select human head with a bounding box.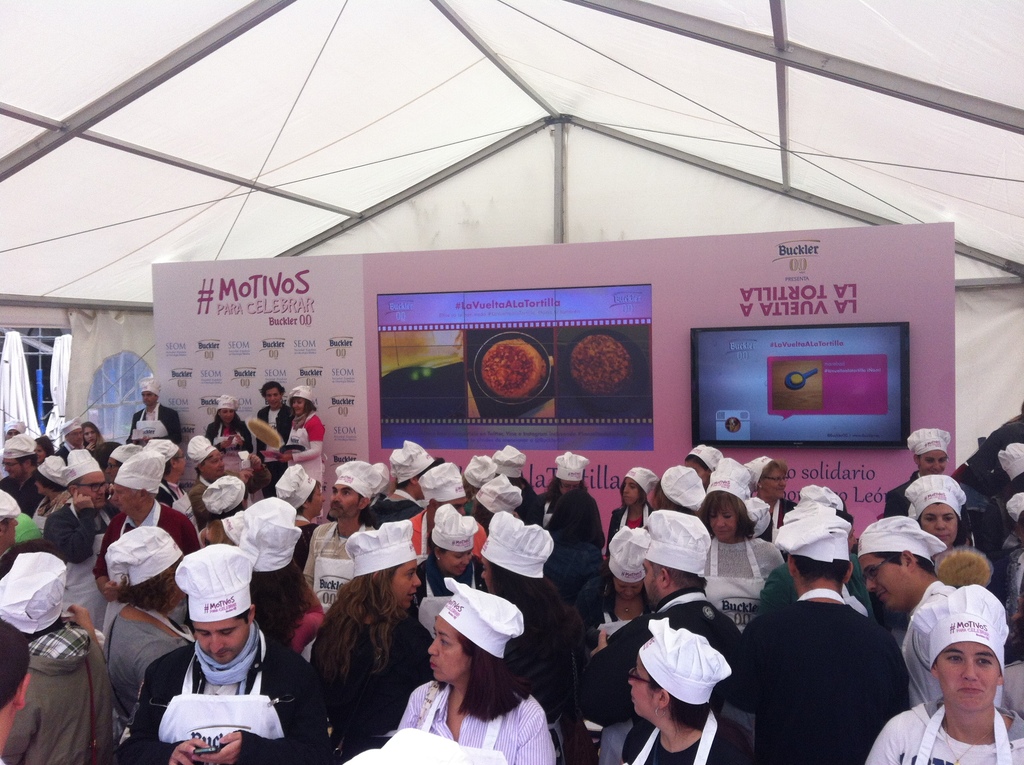
locate(478, 510, 554, 603).
